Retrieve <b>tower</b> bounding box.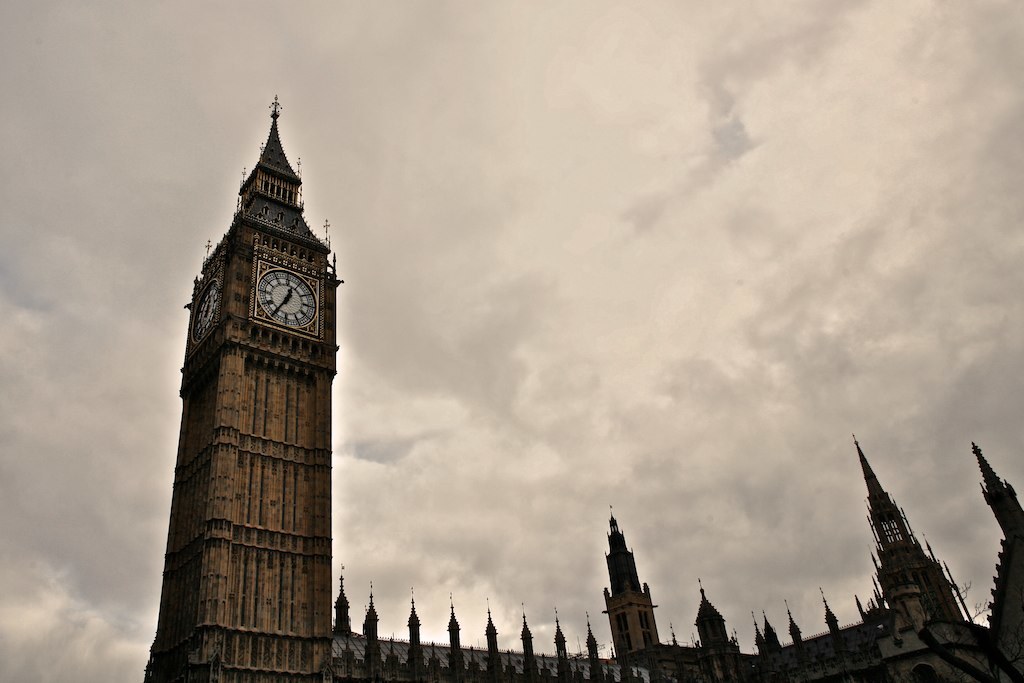
Bounding box: {"left": 450, "top": 598, "right": 463, "bottom": 647}.
